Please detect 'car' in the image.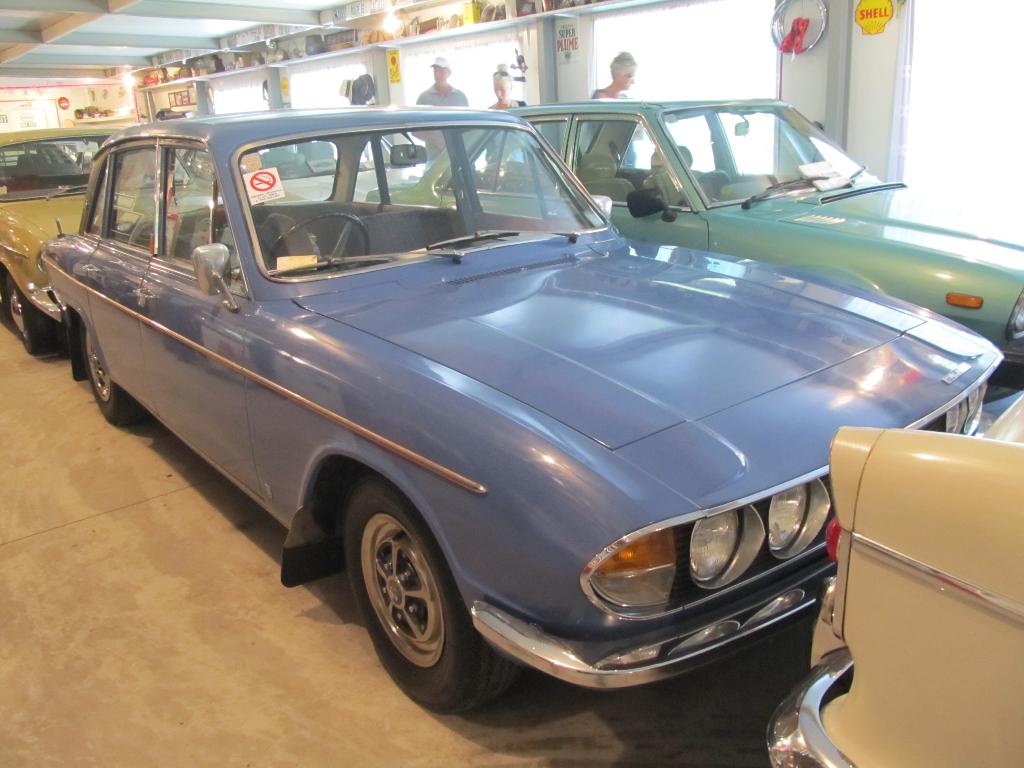
left=767, top=383, right=1023, bottom=764.
